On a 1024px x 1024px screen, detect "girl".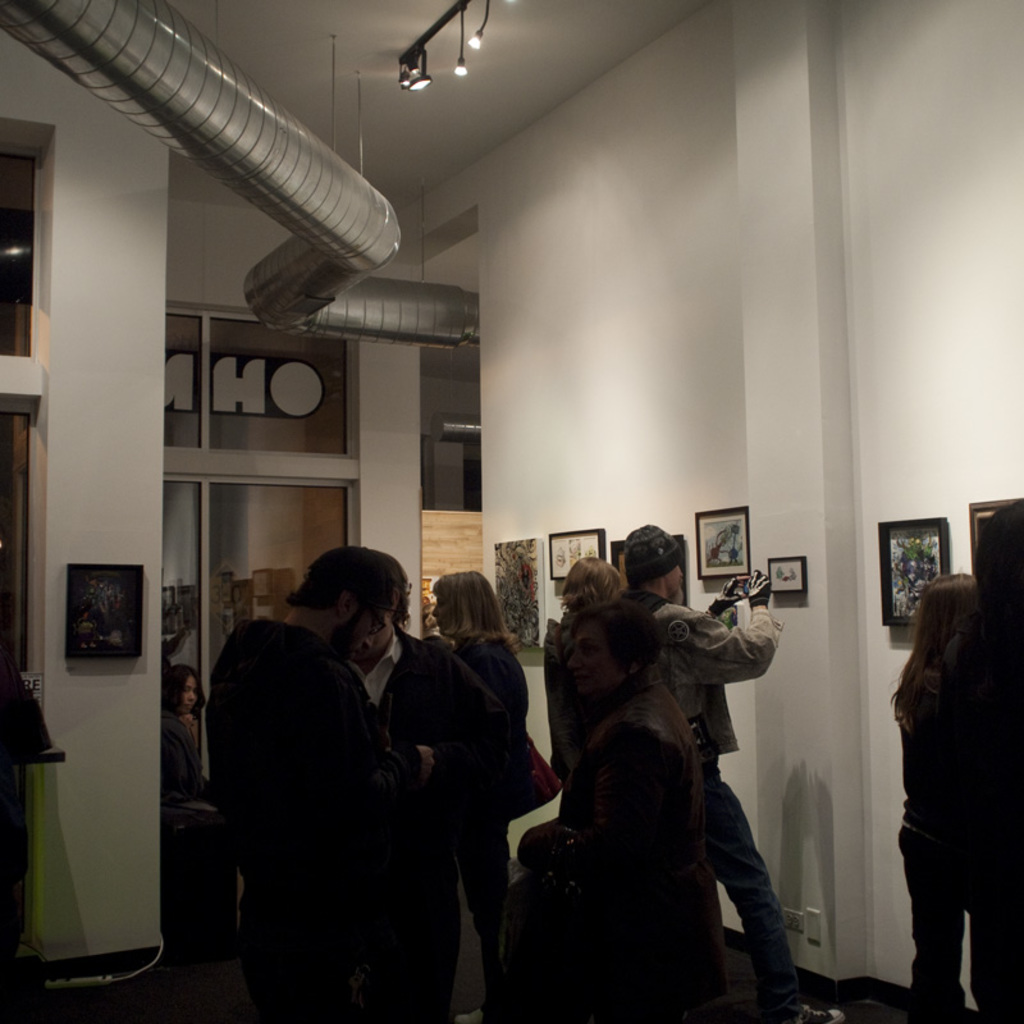
<box>536,563,655,969</box>.
